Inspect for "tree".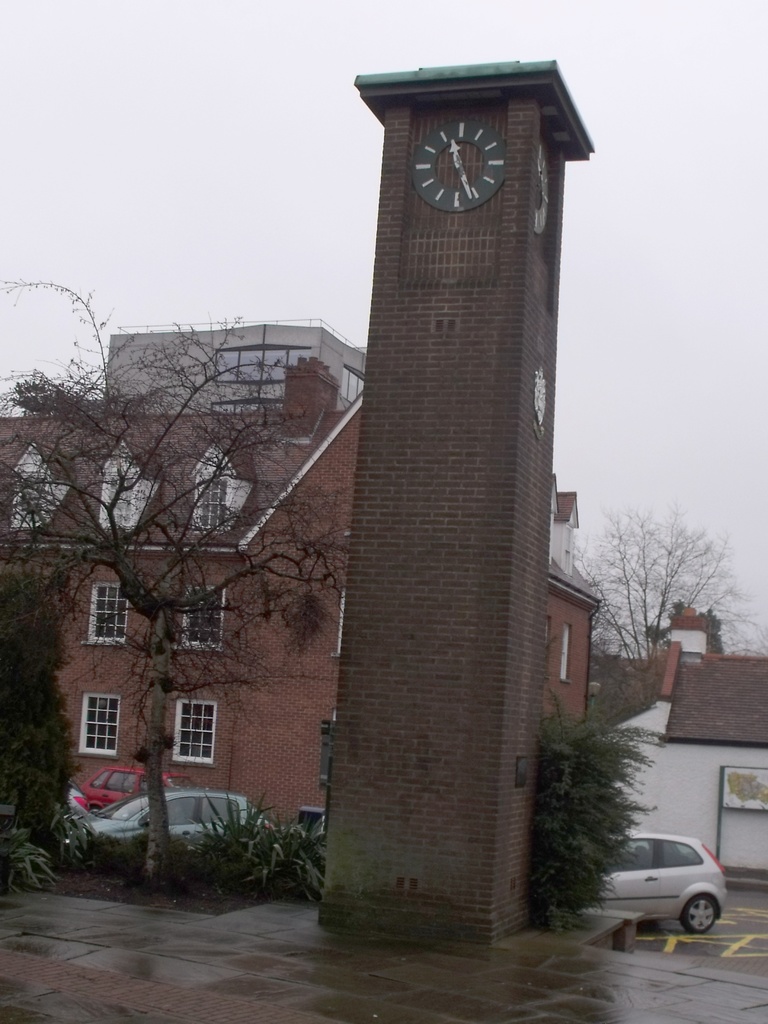
Inspection: bbox=[518, 681, 672, 931].
